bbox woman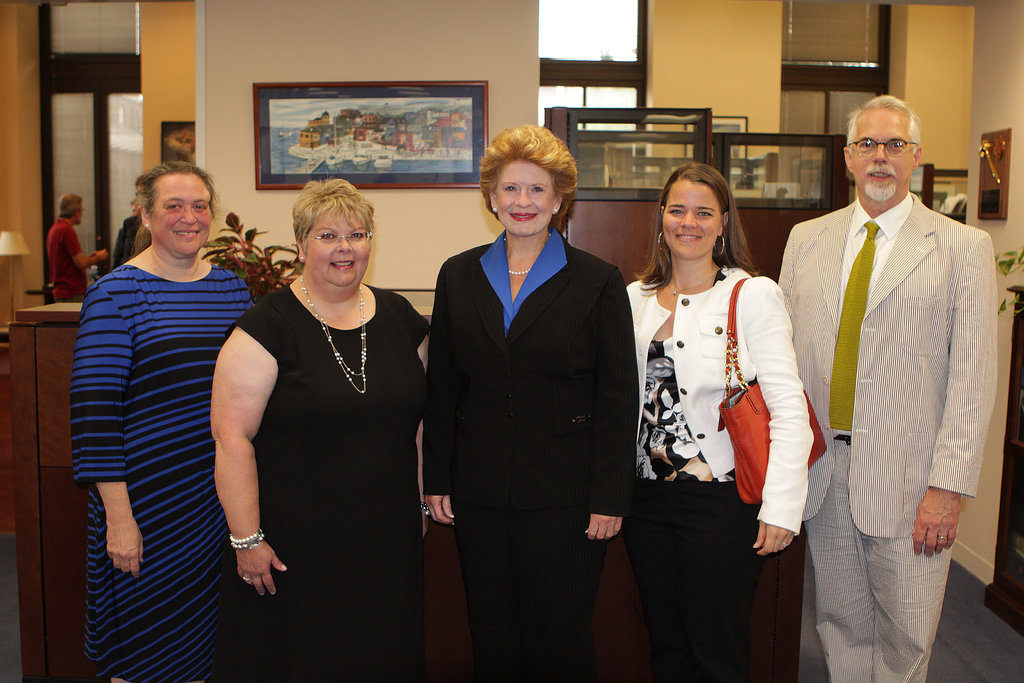
l=419, t=120, r=639, b=681
